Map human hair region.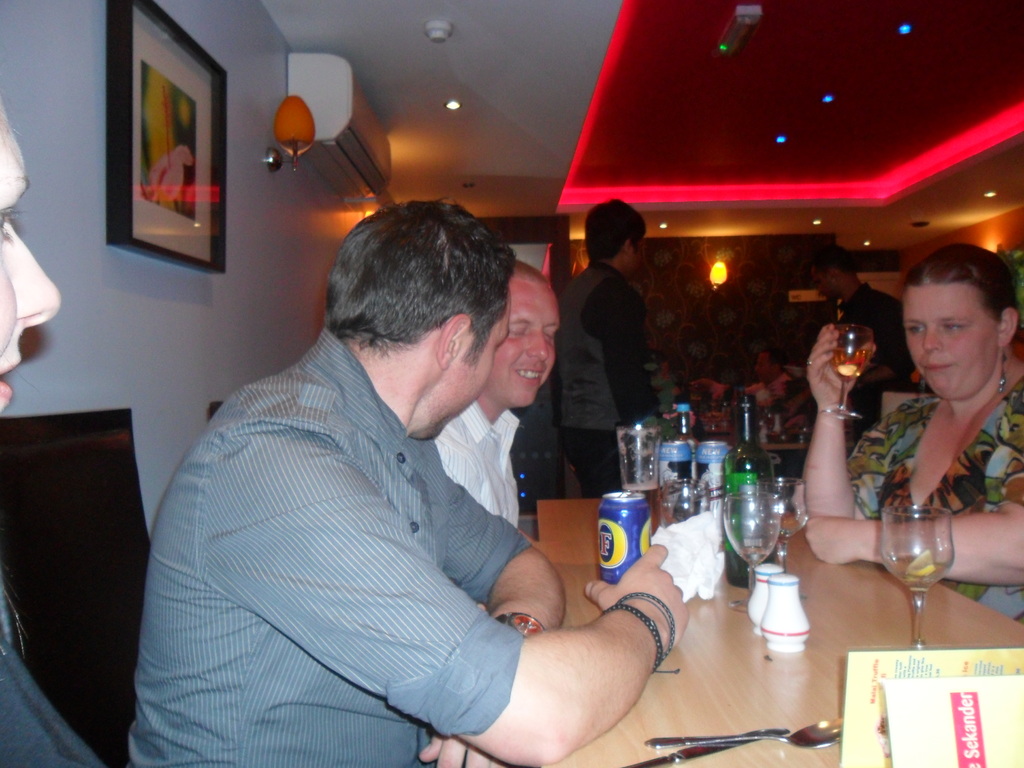
Mapped to x1=811 y1=244 x2=860 y2=282.
